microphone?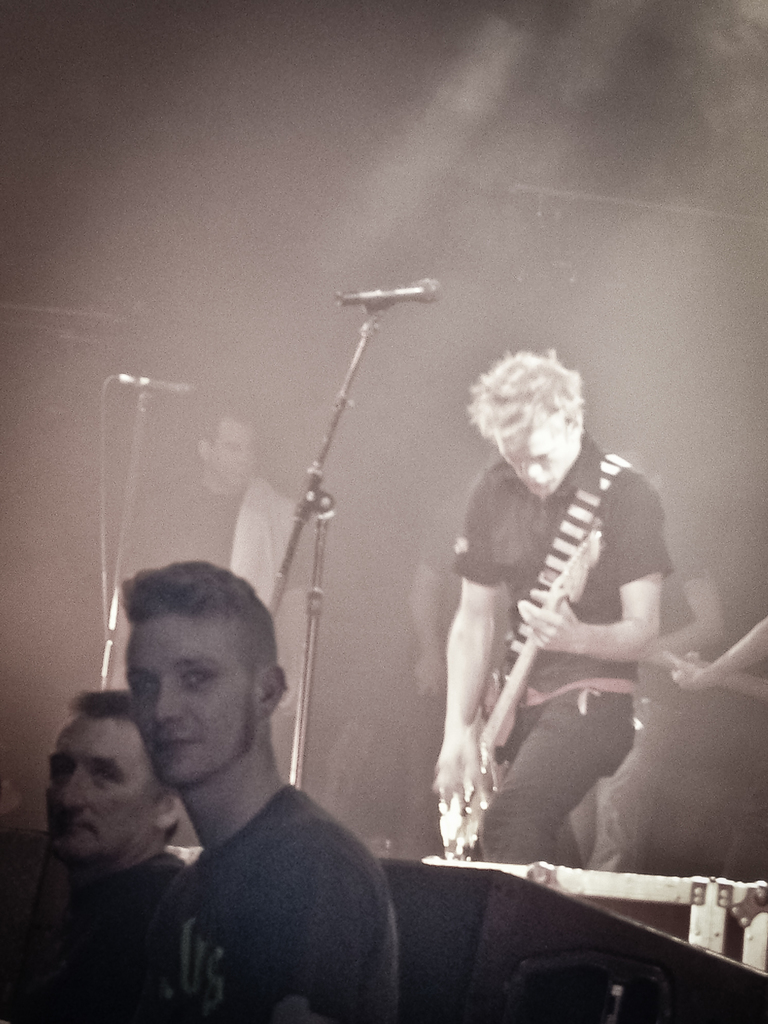
(x1=365, y1=271, x2=445, y2=297)
